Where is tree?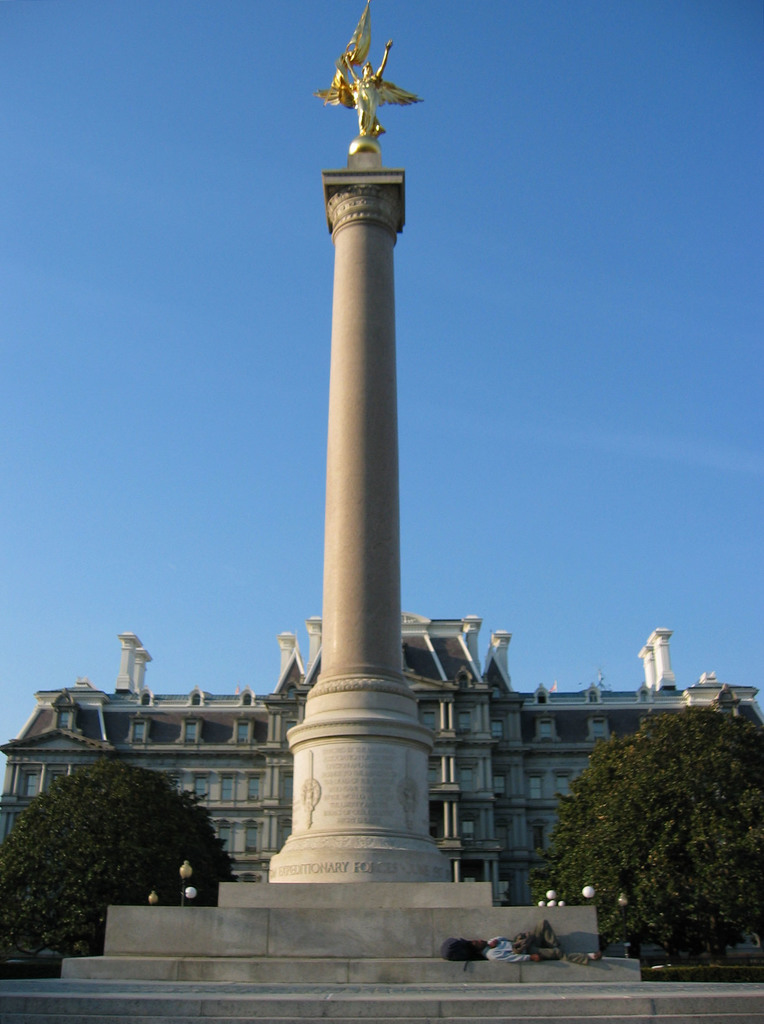
546/702/748/957.
